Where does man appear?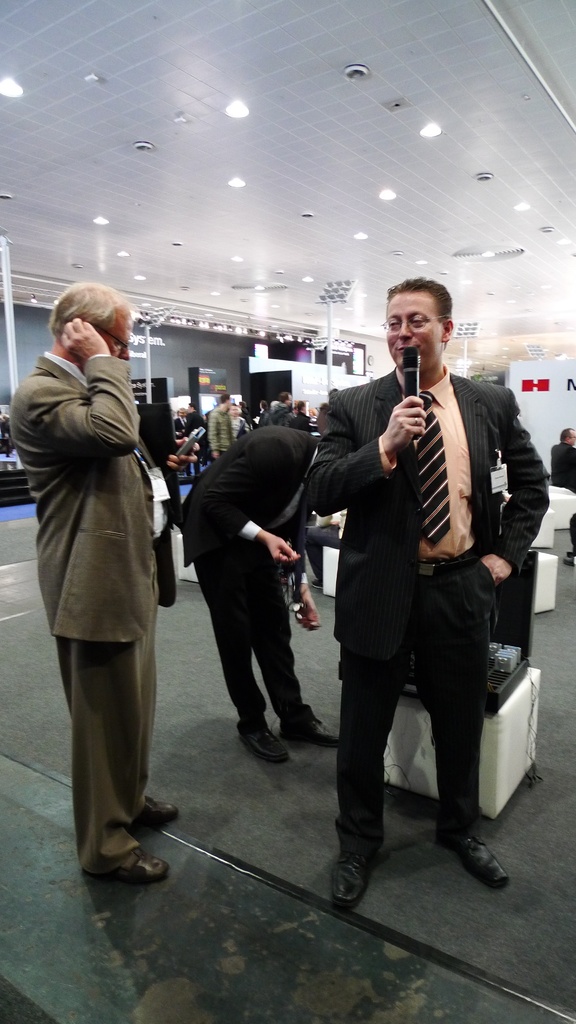
Appears at locate(317, 390, 342, 430).
